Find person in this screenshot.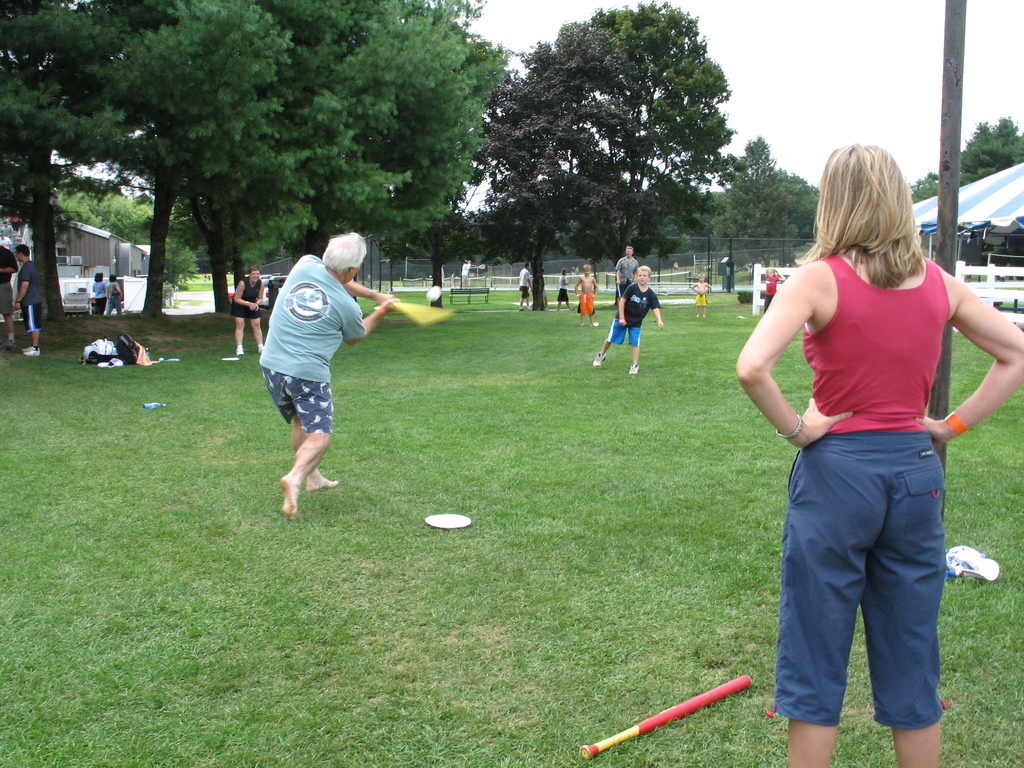
The bounding box for person is Rect(91, 273, 106, 312).
